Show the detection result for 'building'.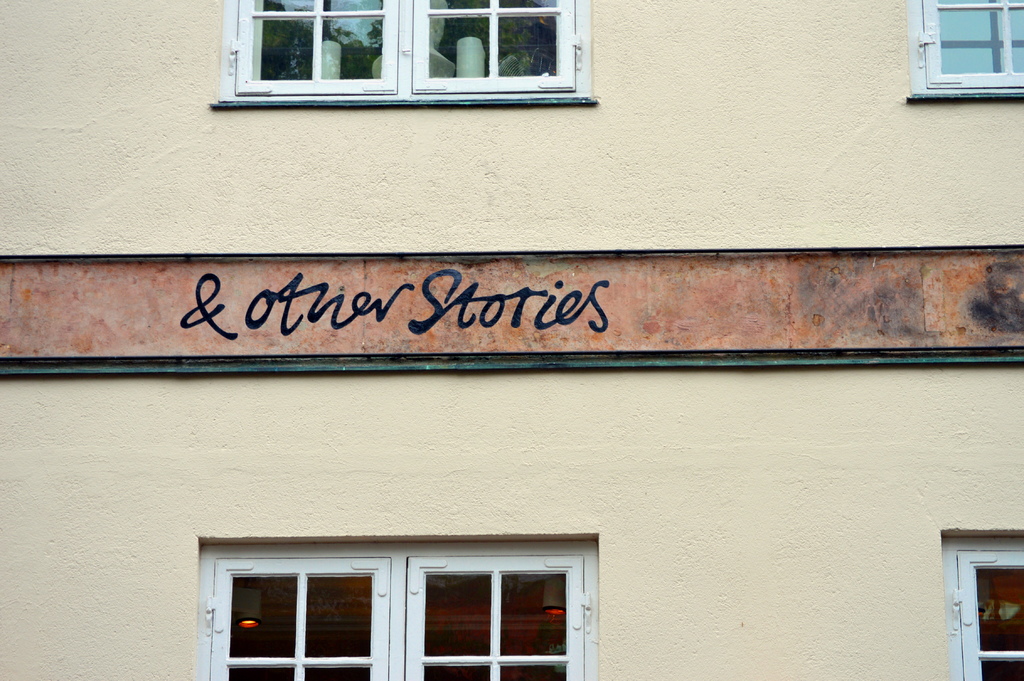
box(0, 0, 1023, 680).
